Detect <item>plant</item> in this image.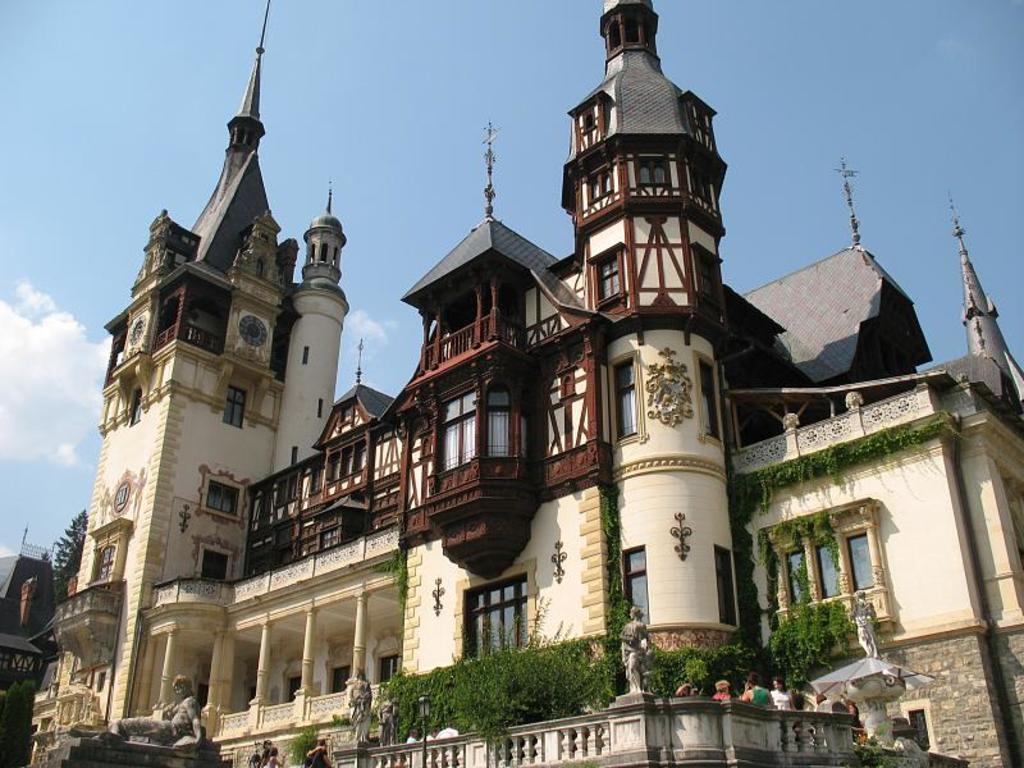
Detection: {"left": 292, "top": 721, "right": 314, "bottom": 767}.
